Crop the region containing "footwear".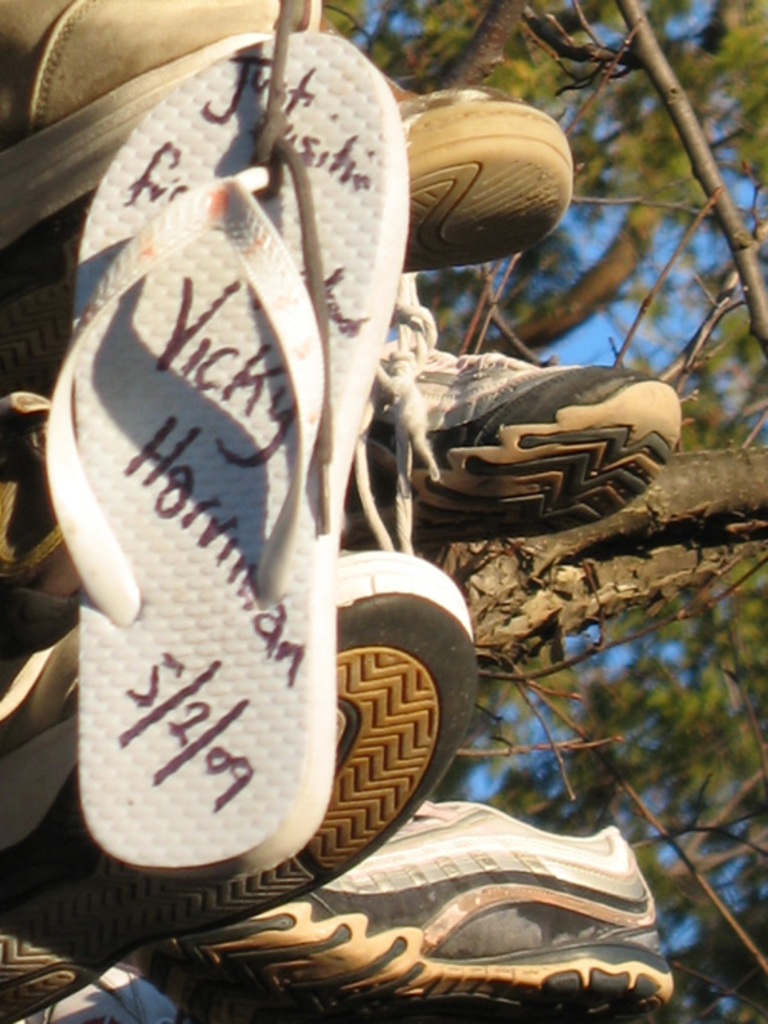
Crop region: pyautogui.locateOnScreen(0, 0, 318, 249).
